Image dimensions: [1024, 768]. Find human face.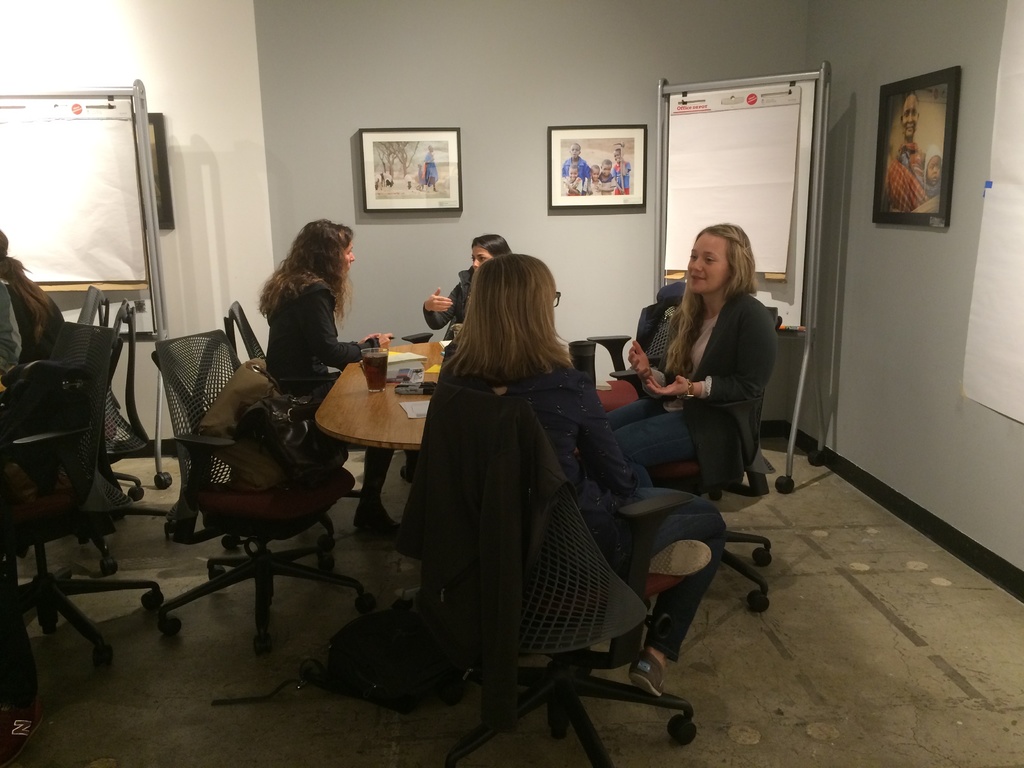
crop(687, 234, 732, 292).
